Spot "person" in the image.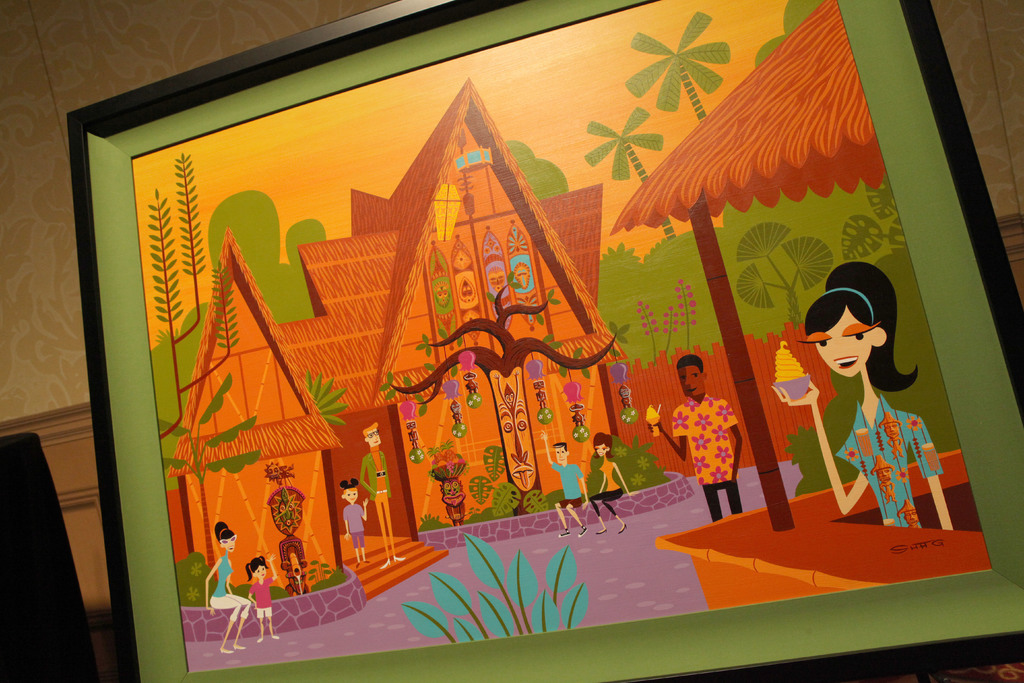
"person" found at 205/521/253/655.
